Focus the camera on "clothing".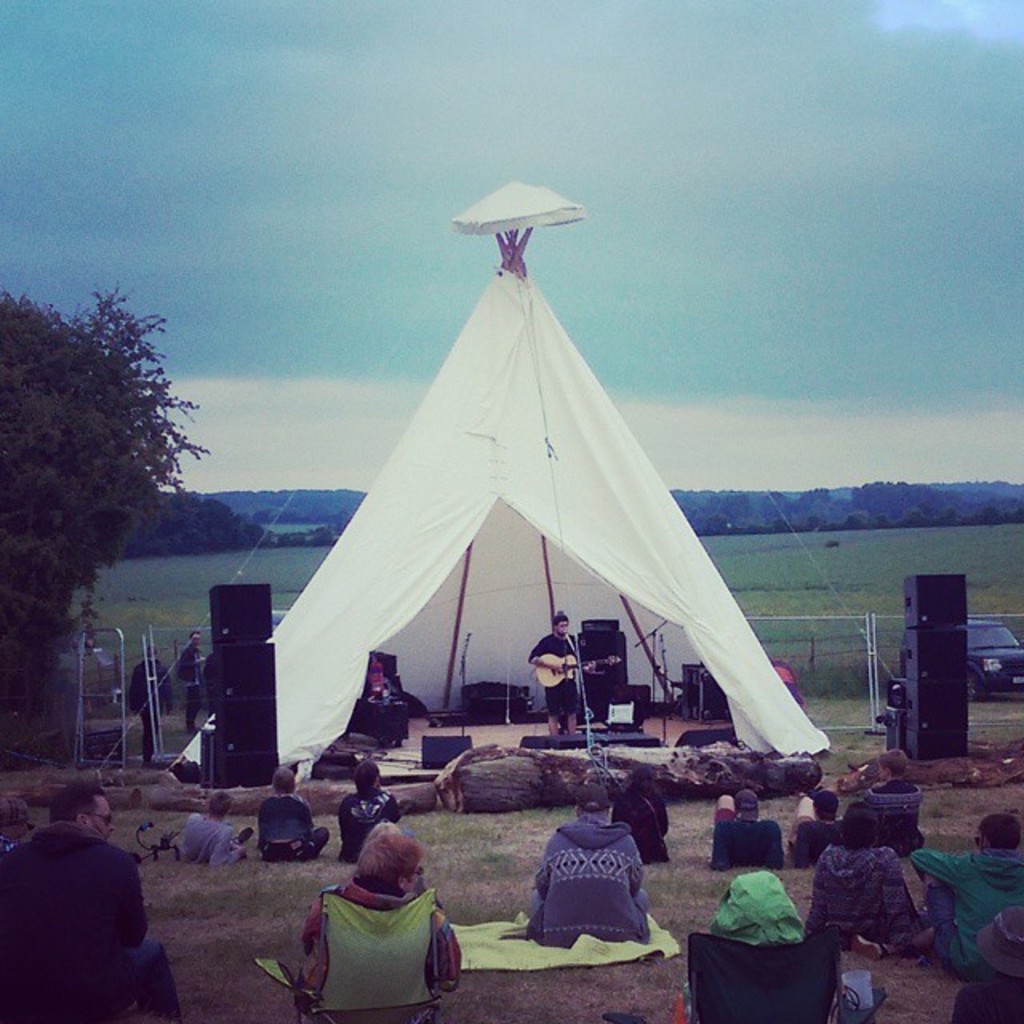
Focus region: (left=0, top=808, right=187, bottom=1022).
